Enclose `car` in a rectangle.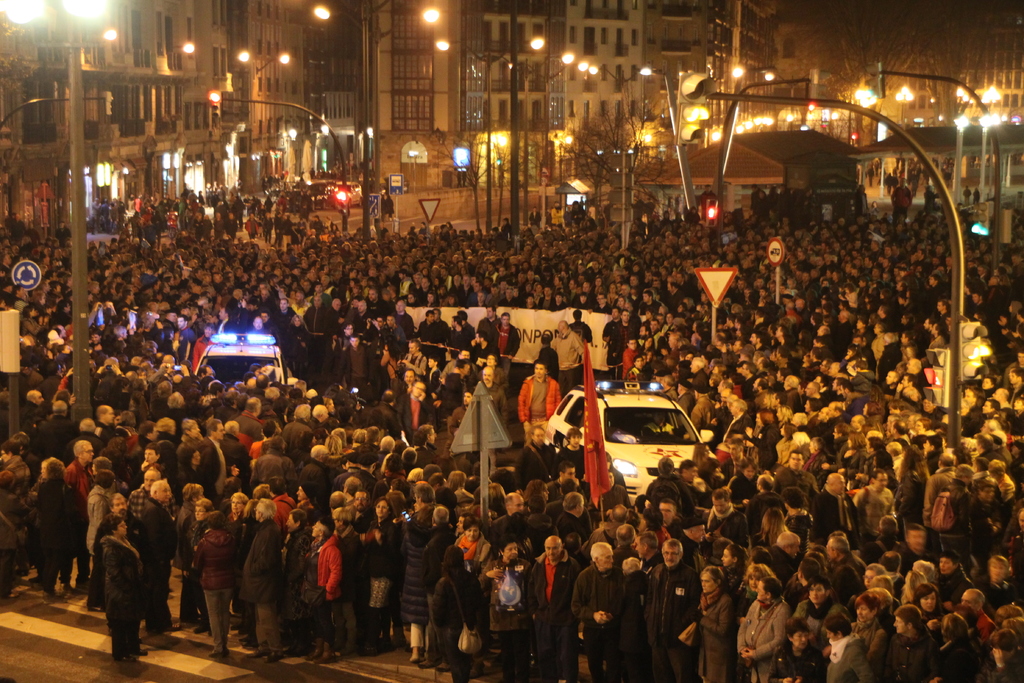
<bbox>193, 333, 299, 386</bbox>.
